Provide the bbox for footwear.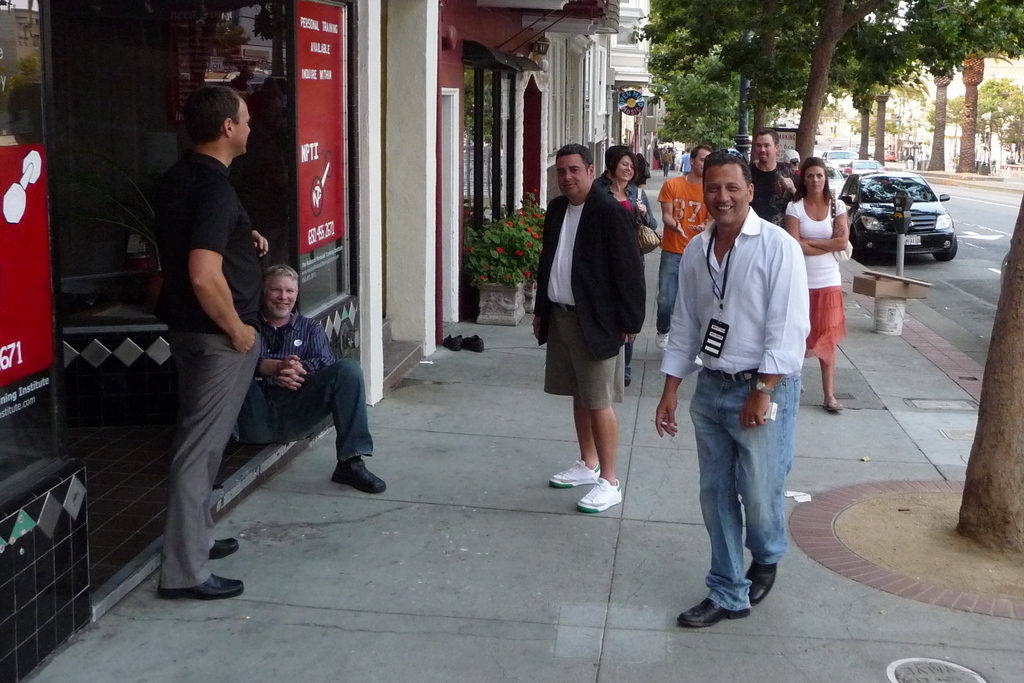
[left=827, top=395, right=843, bottom=409].
